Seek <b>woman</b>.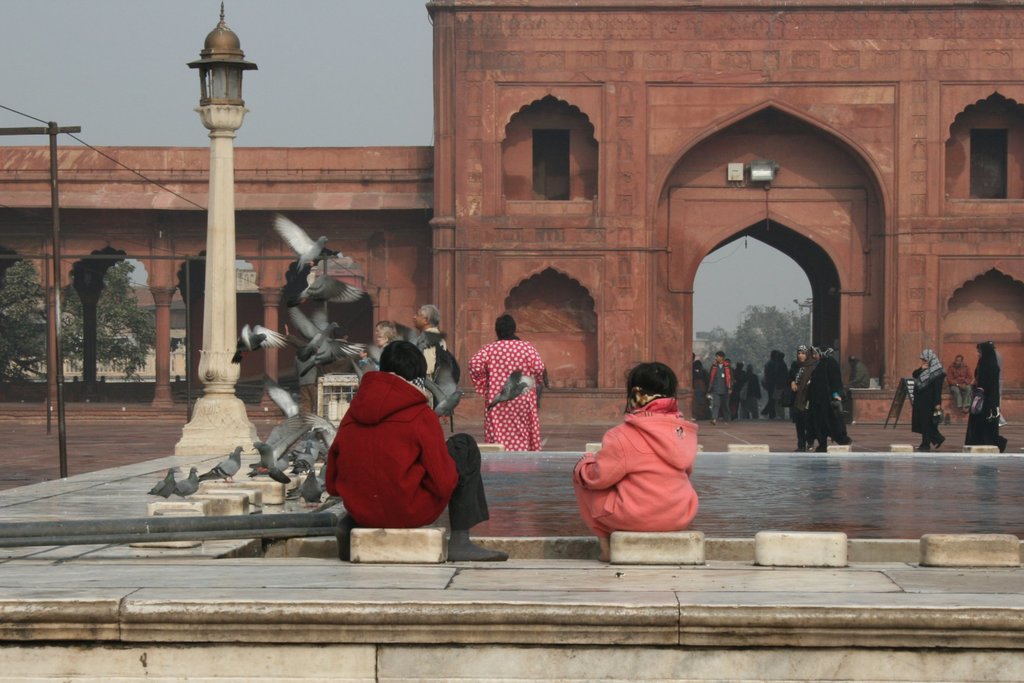
box(910, 349, 946, 453).
